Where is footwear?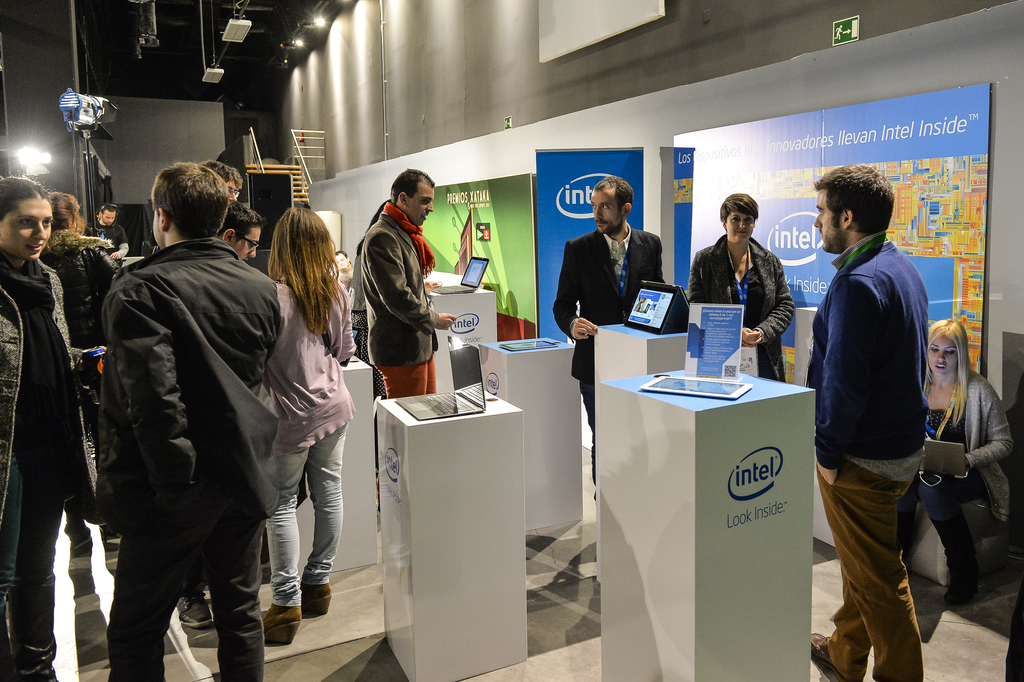
{"left": 301, "top": 580, "right": 331, "bottom": 614}.
